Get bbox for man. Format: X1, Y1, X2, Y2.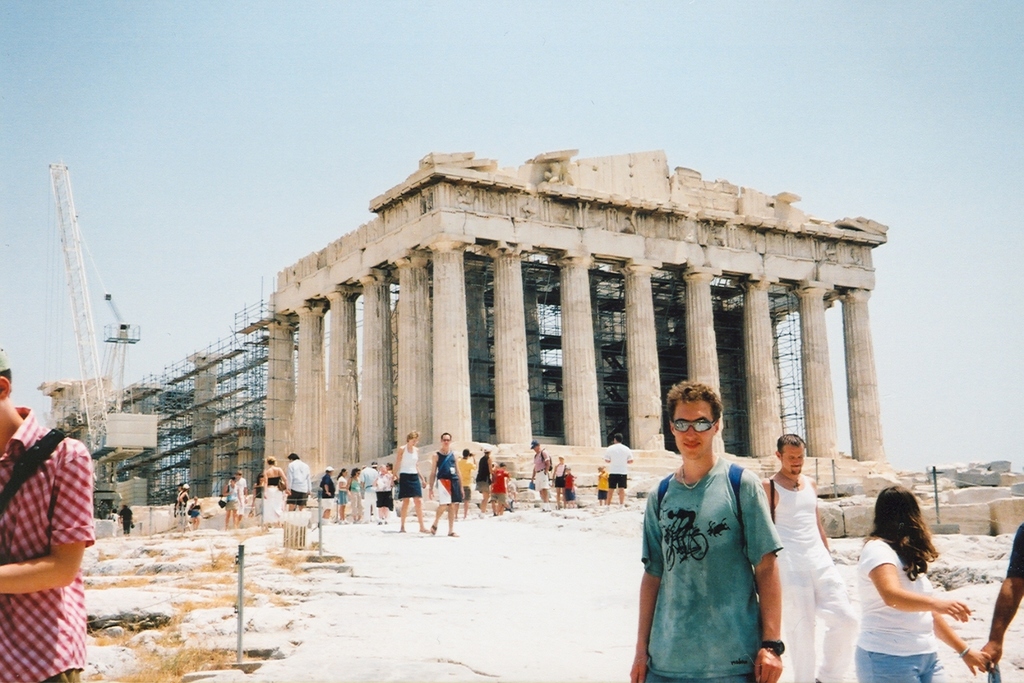
529, 440, 550, 510.
